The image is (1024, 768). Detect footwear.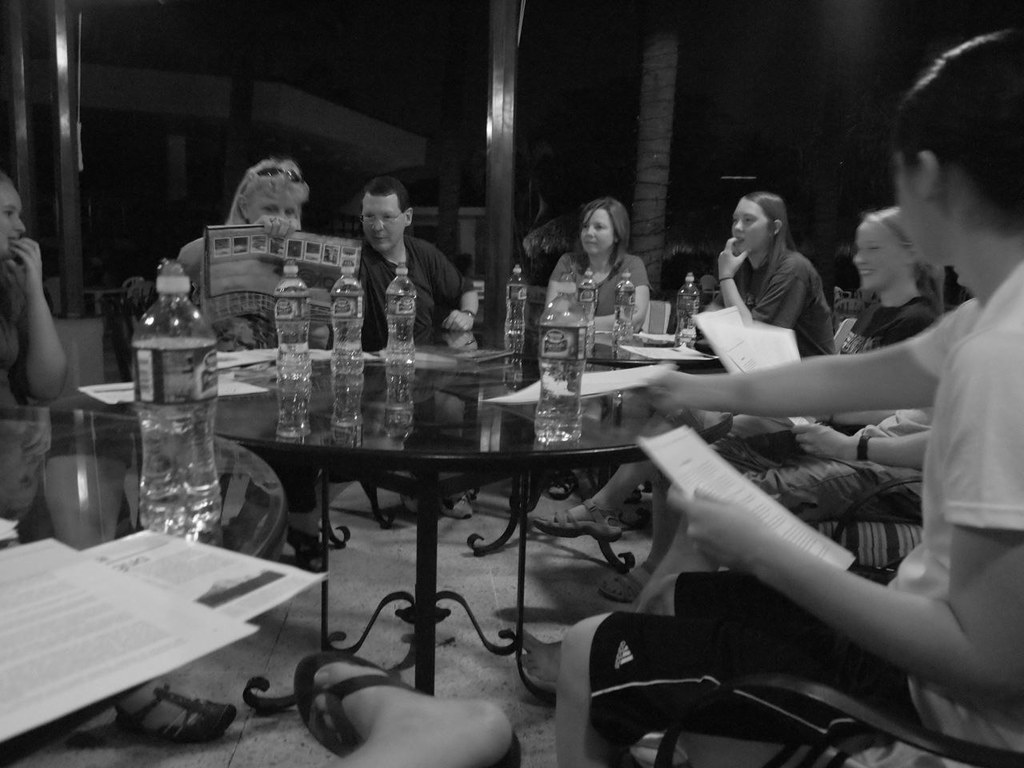
Detection: rect(114, 686, 234, 744).
